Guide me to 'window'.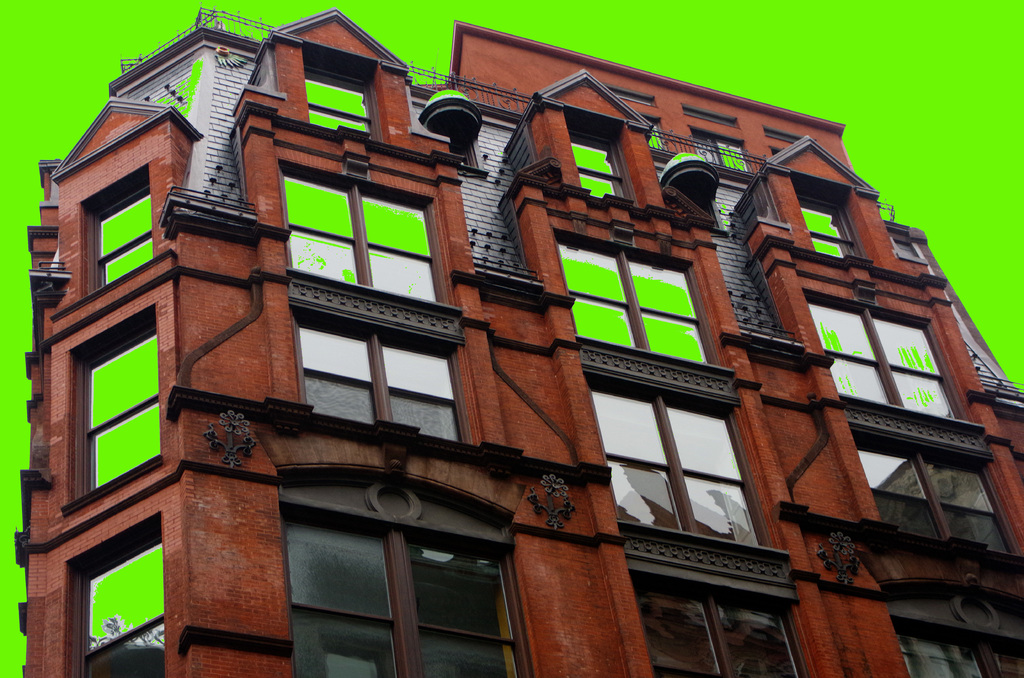
Guidance: pyautogui.locateOnScreen(786, 179, 853, 254).
